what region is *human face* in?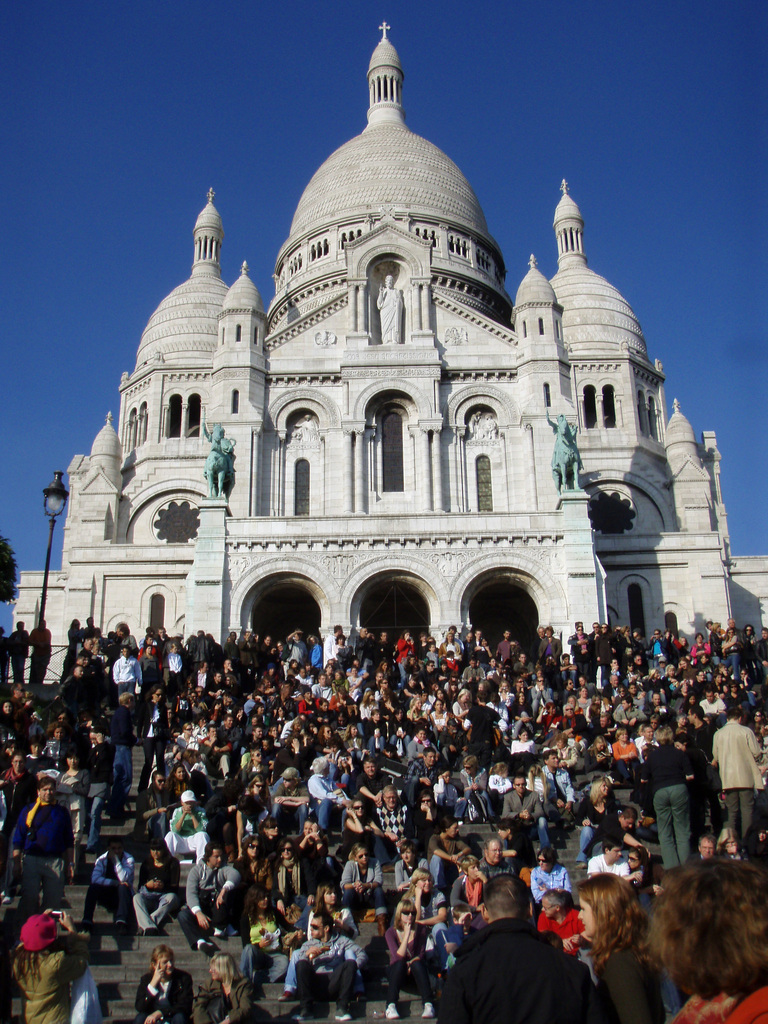
(left=460, top=692, right=470, bottom=703).
